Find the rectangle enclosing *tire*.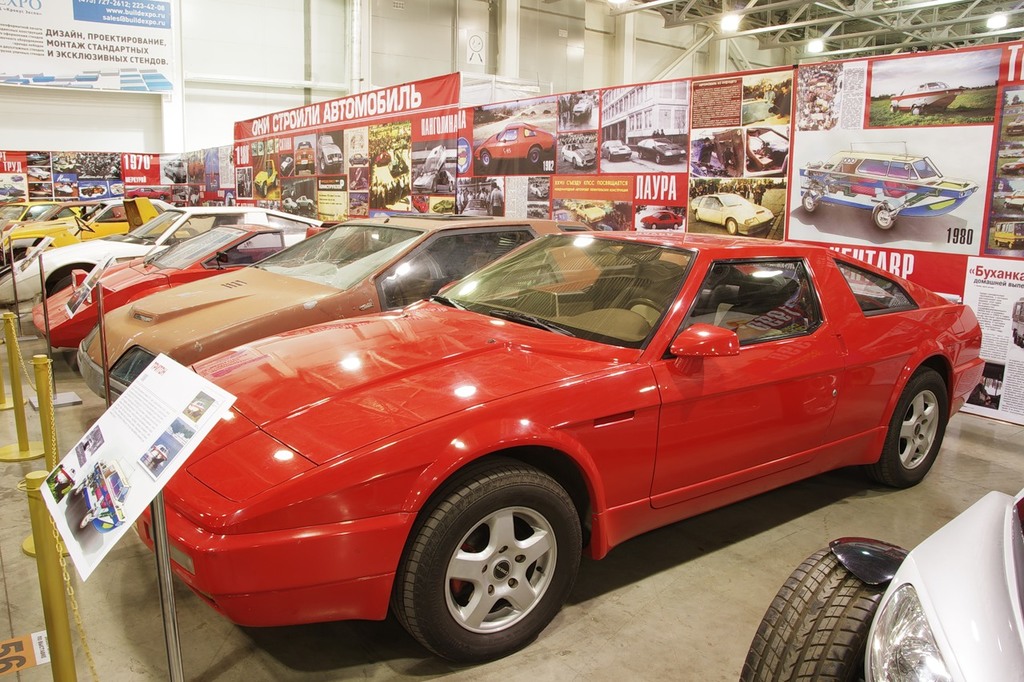
(676, 225, 681, 230).
